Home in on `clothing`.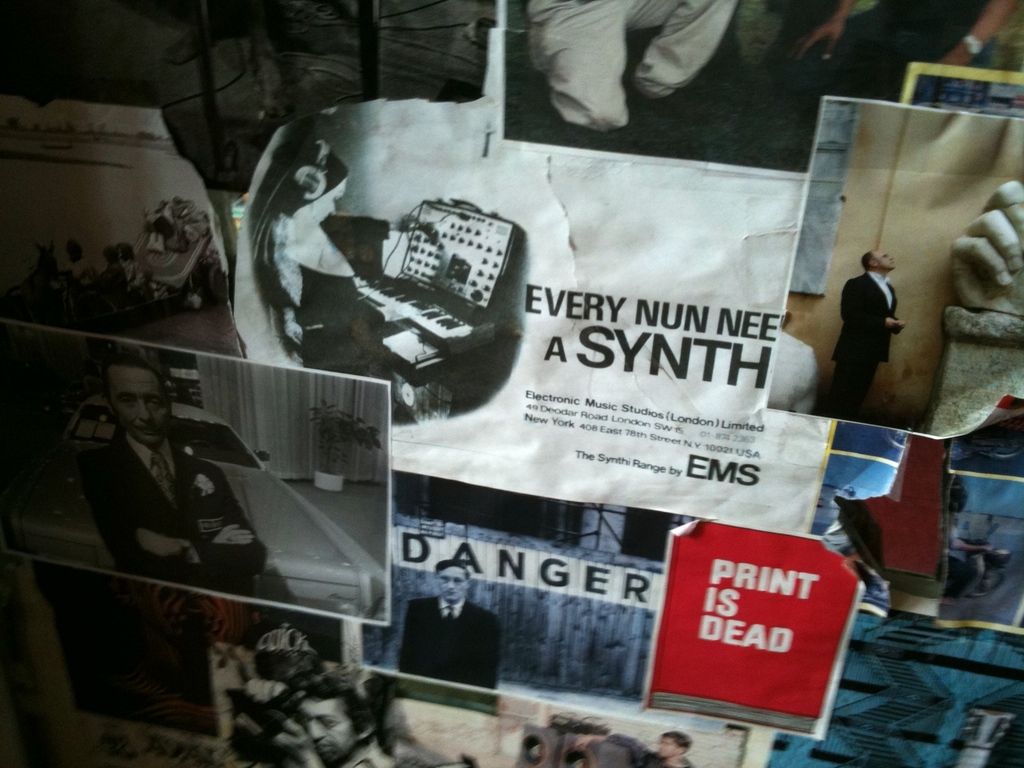
Homed in at pyautogui.locateOnScreen(397, 593, 497, 691).
